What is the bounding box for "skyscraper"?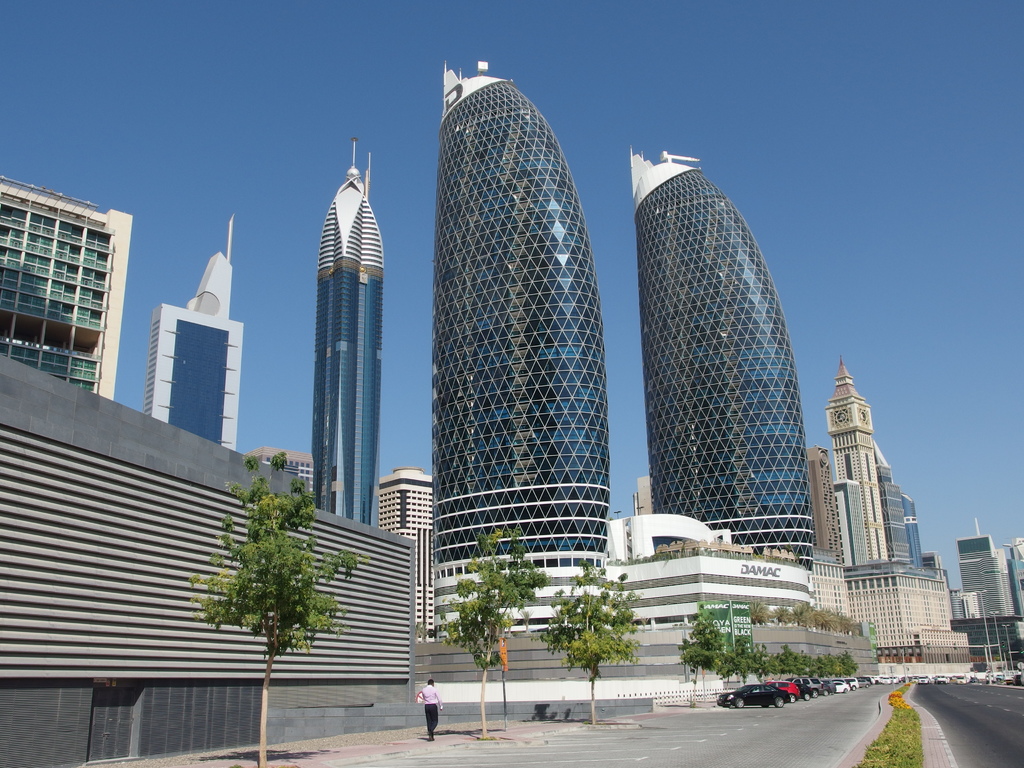
(142, 203, 246, 458).
